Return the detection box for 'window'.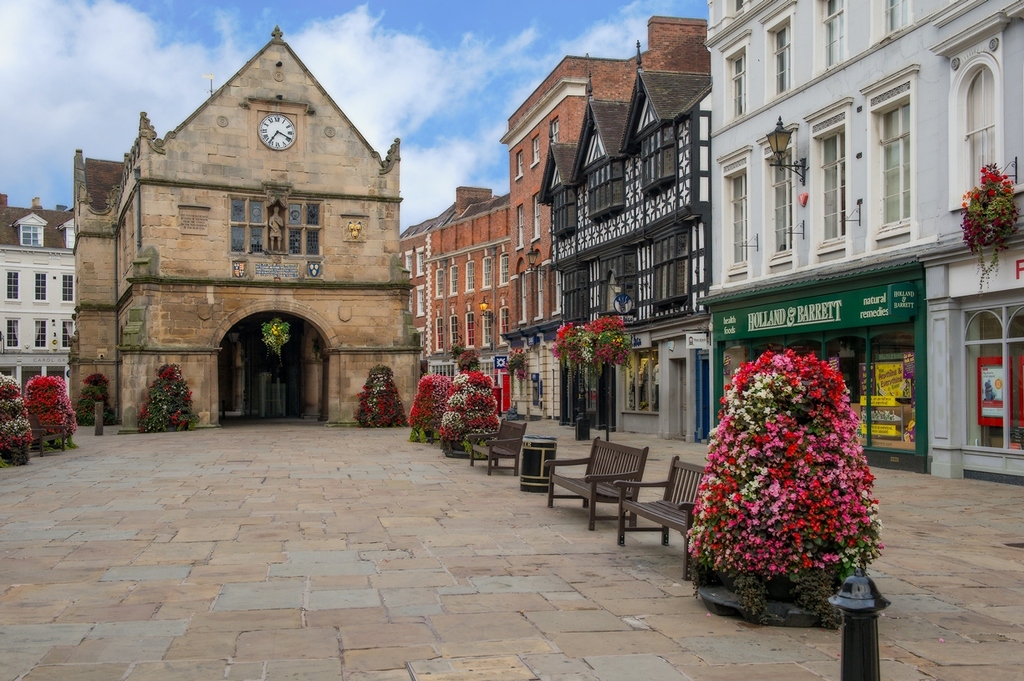
detection(448, 262, 457, 296).
